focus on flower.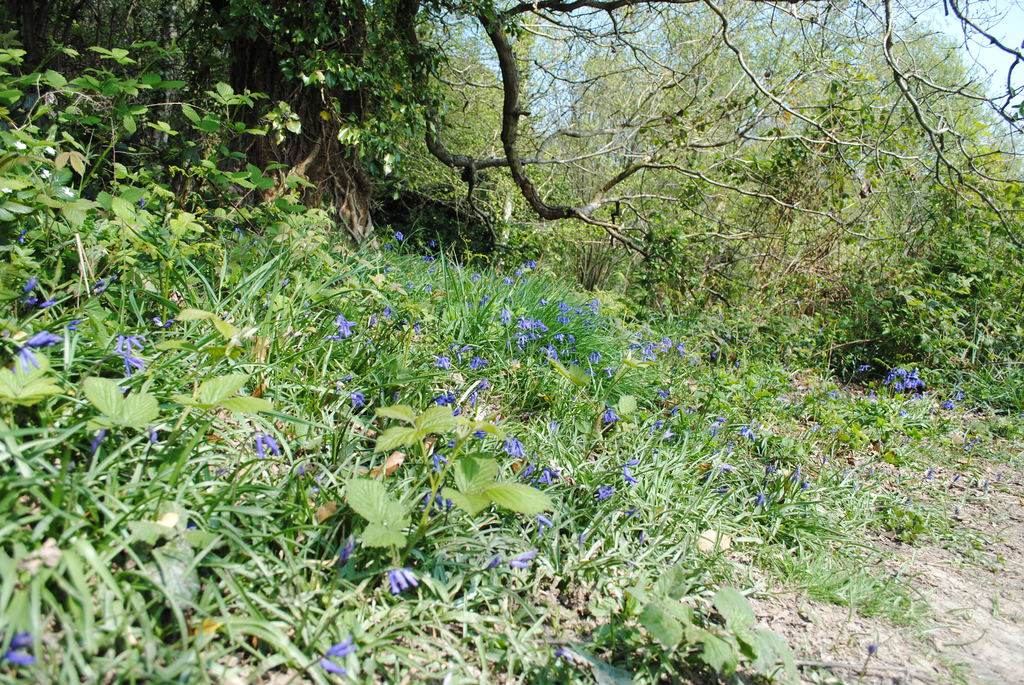
Focused at {"left": 61, "top": 183, "right": 74, "bottom": 198}.
